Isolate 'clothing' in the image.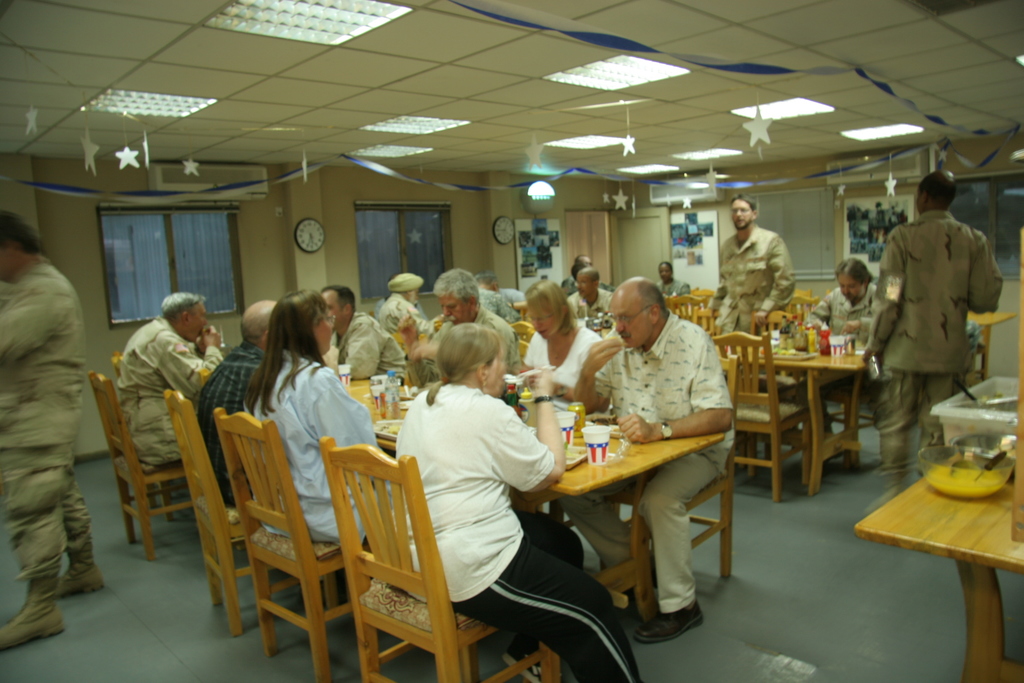
Isolated region: bbox(241, 350, 379, 555).
